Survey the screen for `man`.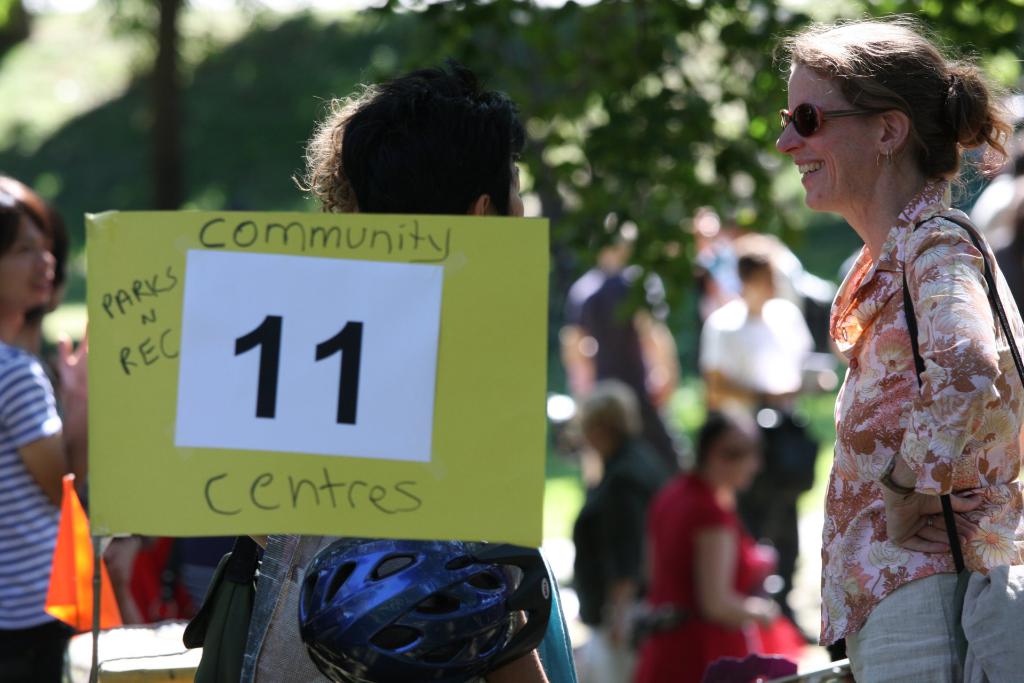
Survey found: 695,251,829,642.
